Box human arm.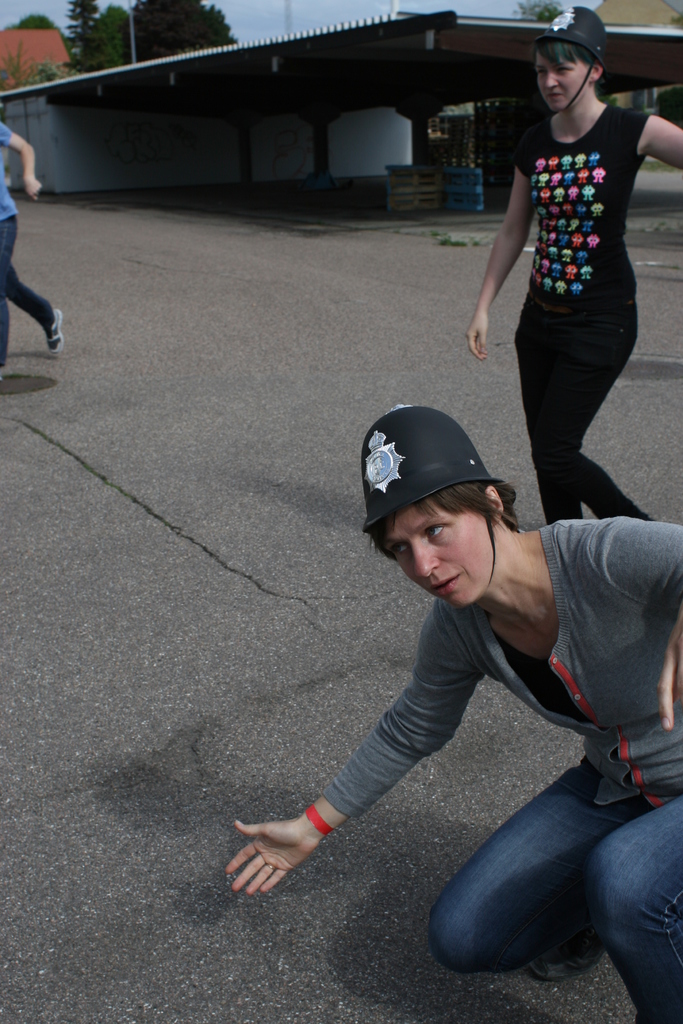
(left=611, top=511, right=682, bottom=735).
